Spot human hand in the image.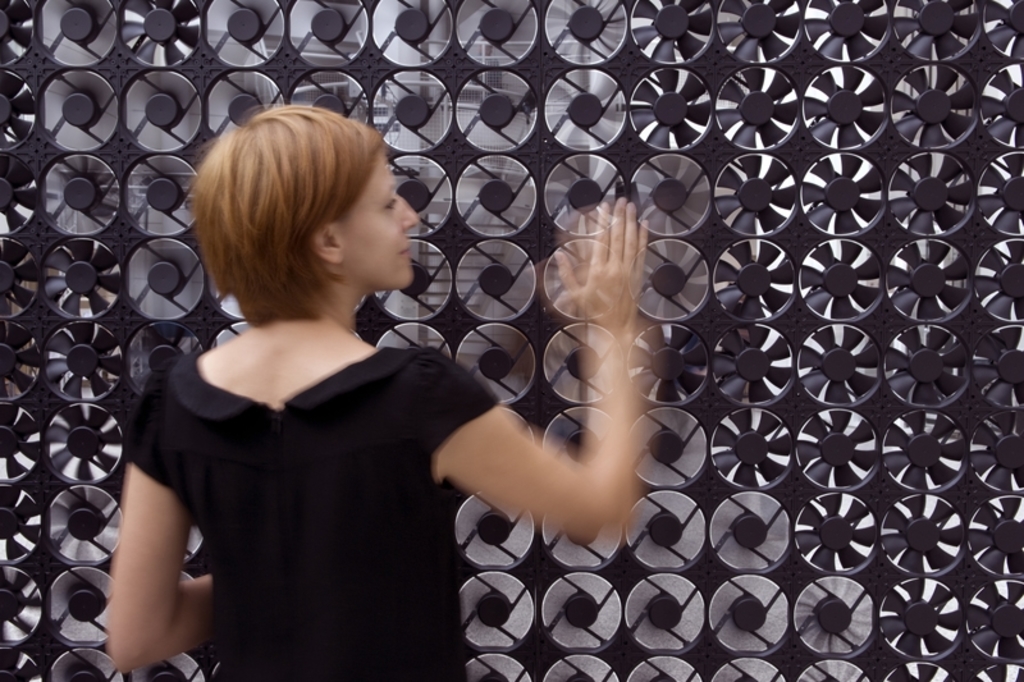
human hand found at l=552, t=180, r=667, b=343.
